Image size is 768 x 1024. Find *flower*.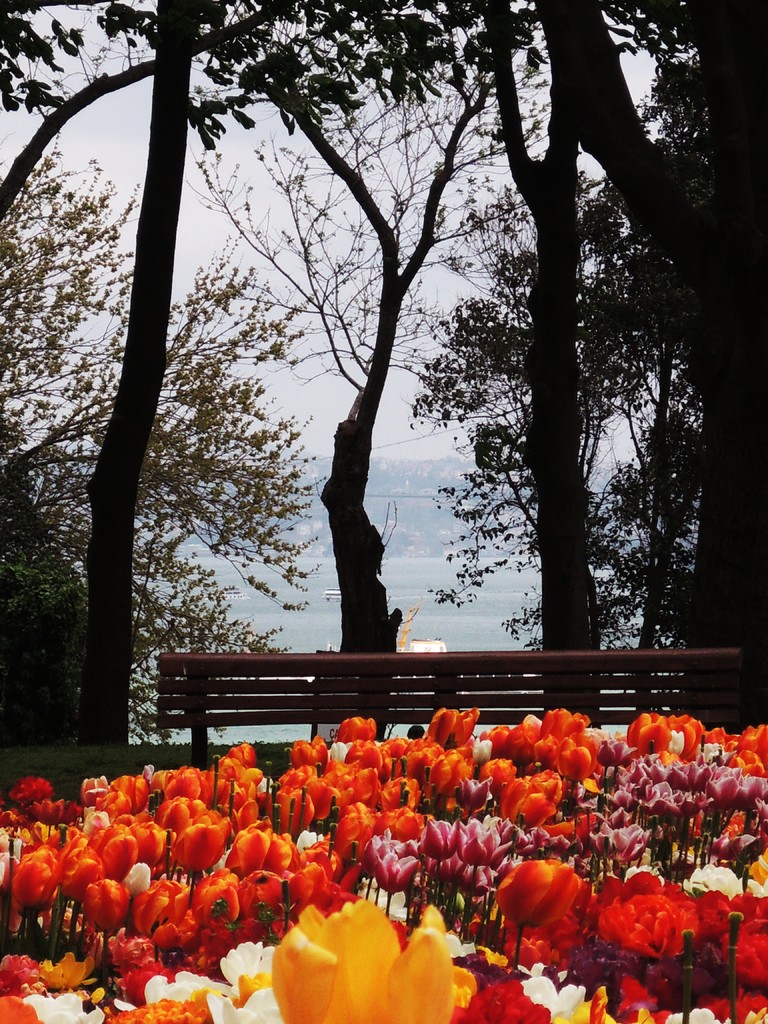
detection(600, 881, 718, 982).
